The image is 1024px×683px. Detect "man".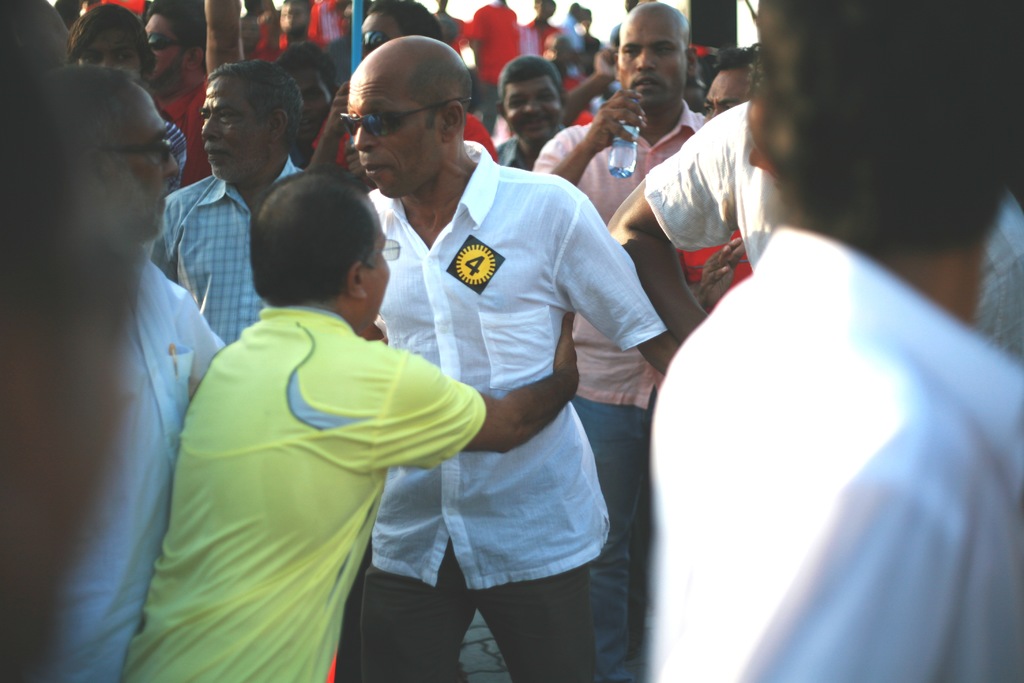
Detection: 336,34,683,682.
